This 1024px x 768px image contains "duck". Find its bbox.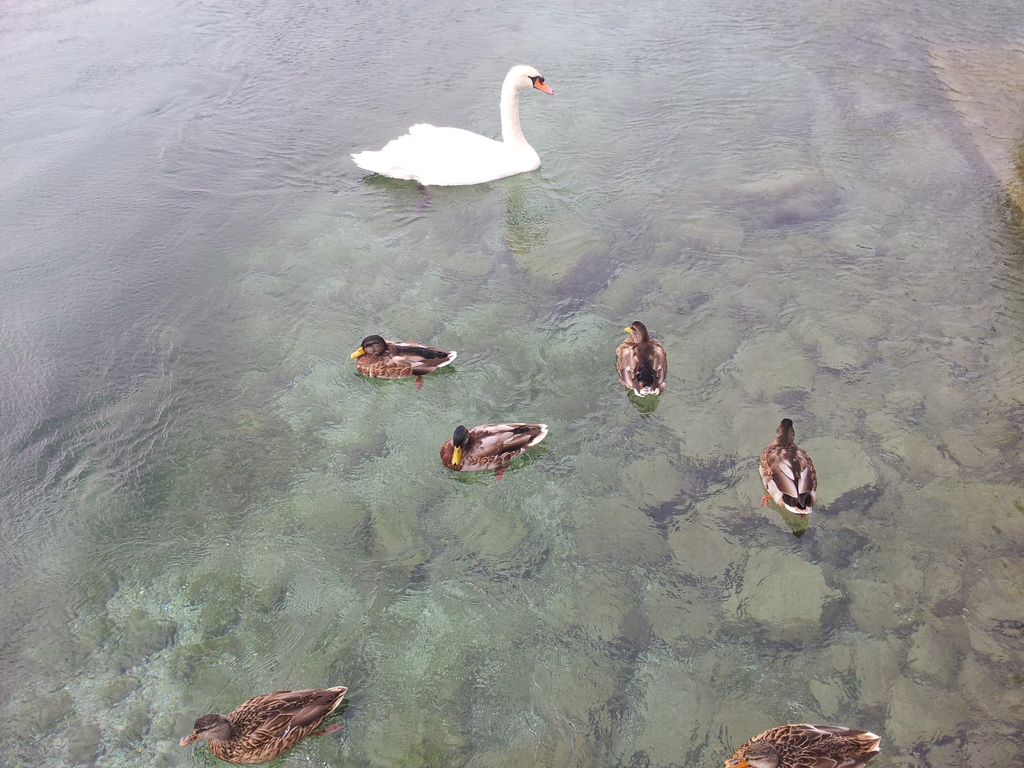
<region>756, 415, 816, 518</region>.
